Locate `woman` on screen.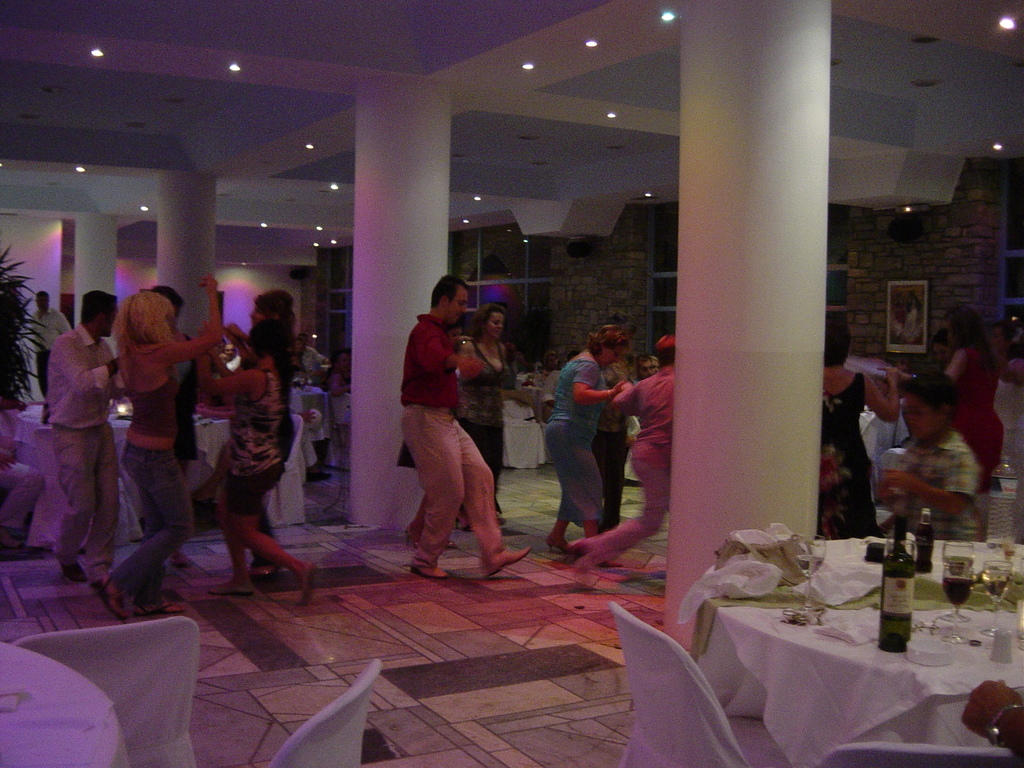
On screen at select_region(454, 305, 531, 528).
